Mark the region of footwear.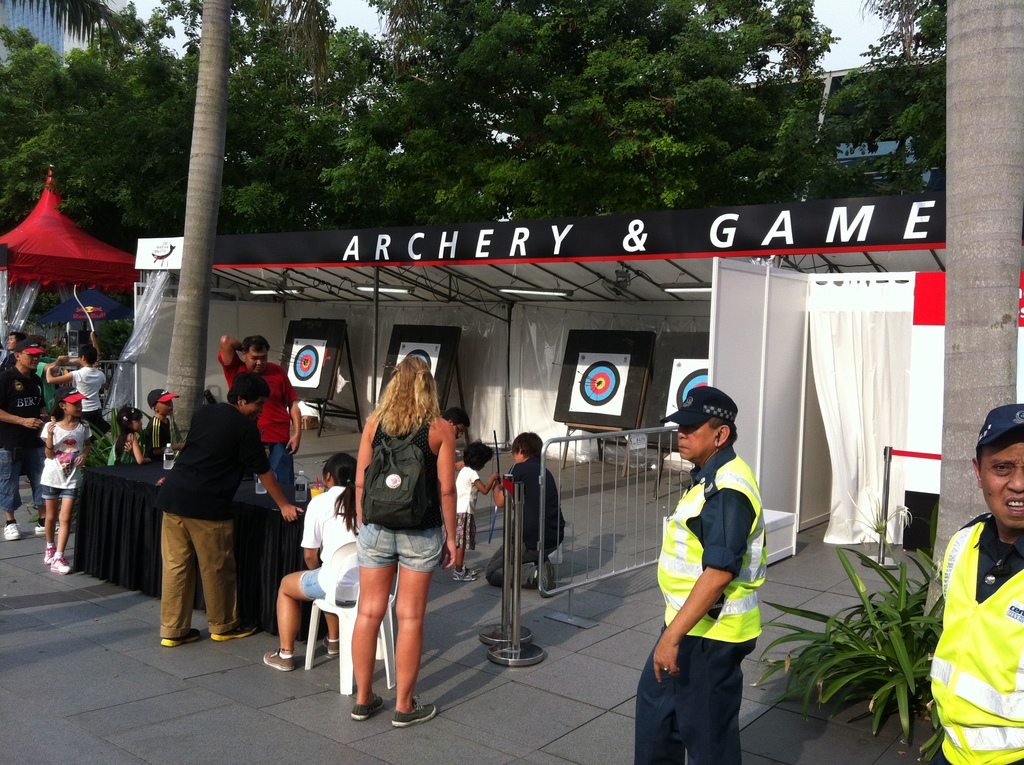
Region: [x1=391, y1=694, x2=435, y2=725].
